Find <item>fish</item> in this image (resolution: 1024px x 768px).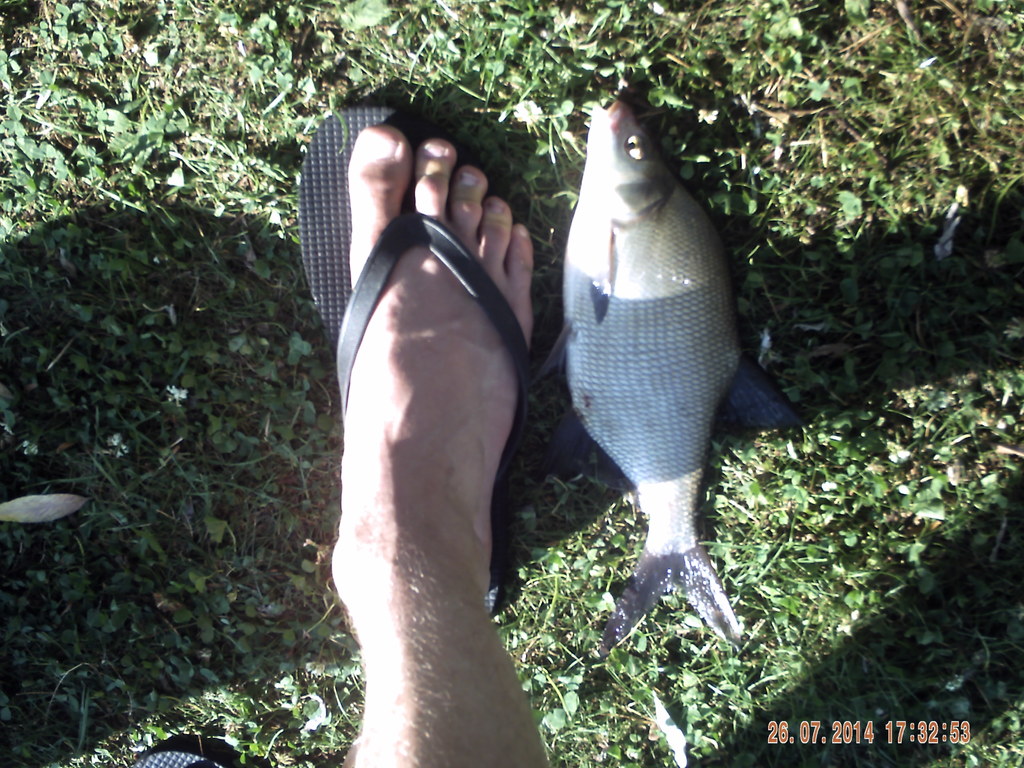
locate(534, 99, 794, 641).
